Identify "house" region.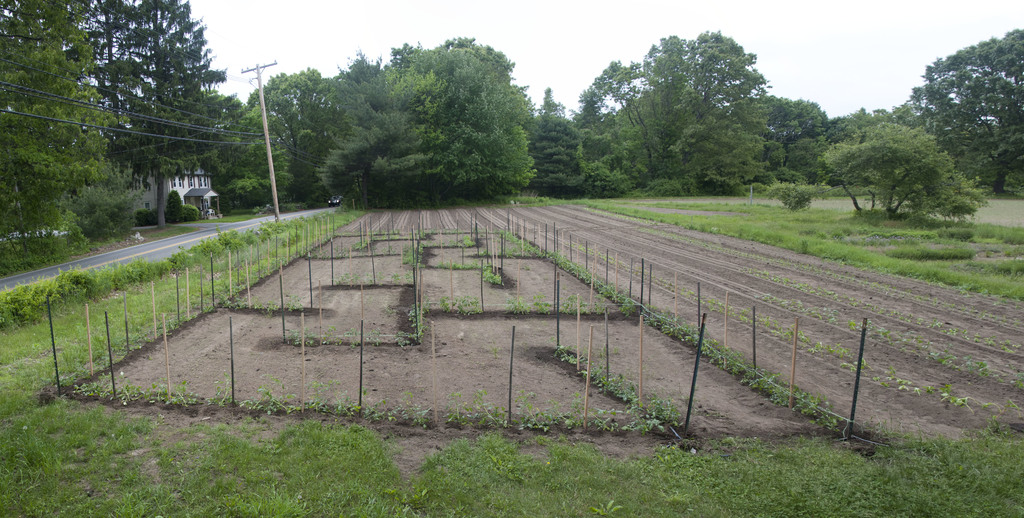
Region: pyautogui.locateOnScreen(119, 163, 220, 218).
